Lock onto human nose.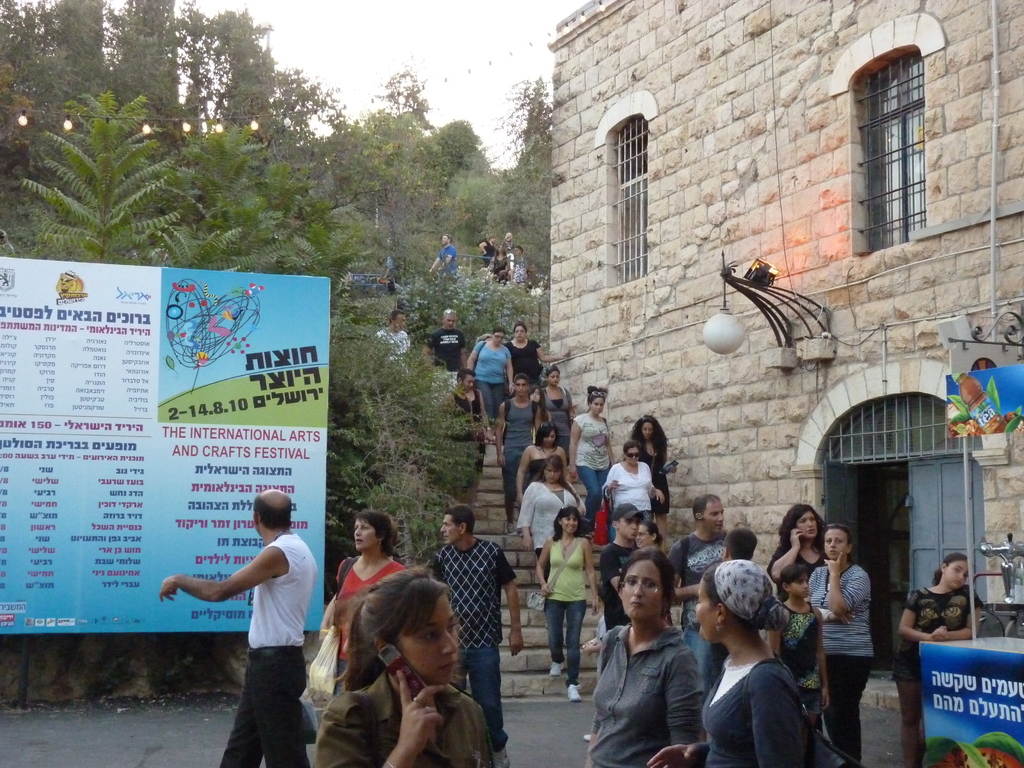
Locked: [left=959, top=572, right=964, bottom=579].
